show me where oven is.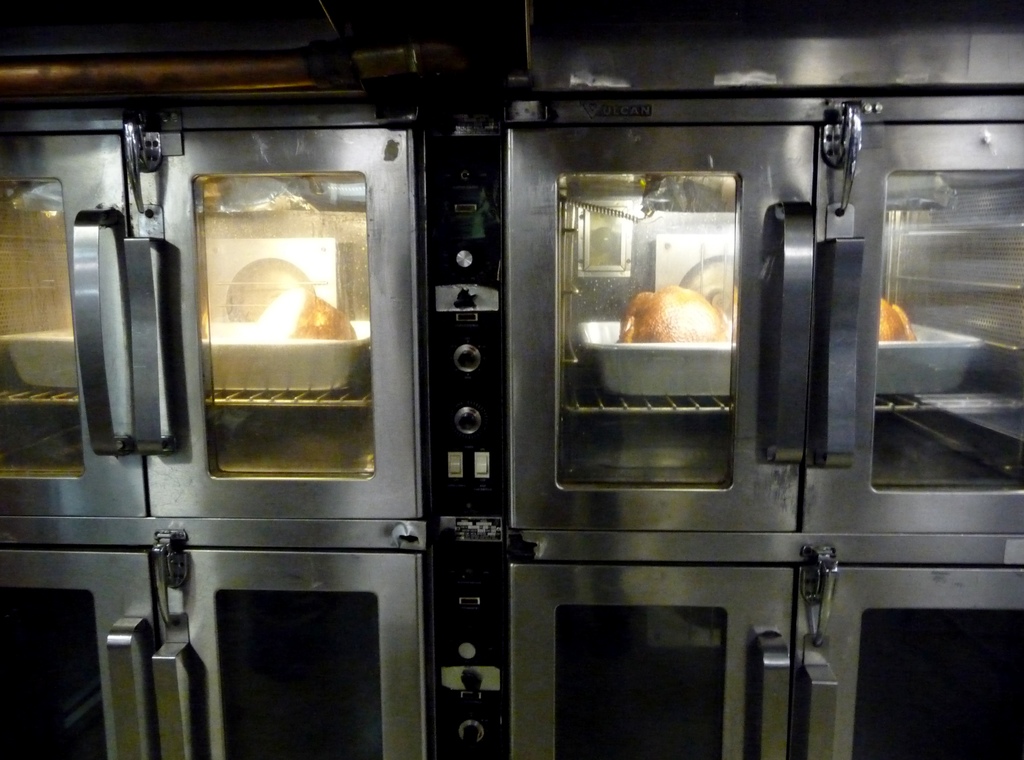
oven is at <bbox>0, 537, 513, 759</bbox>.
